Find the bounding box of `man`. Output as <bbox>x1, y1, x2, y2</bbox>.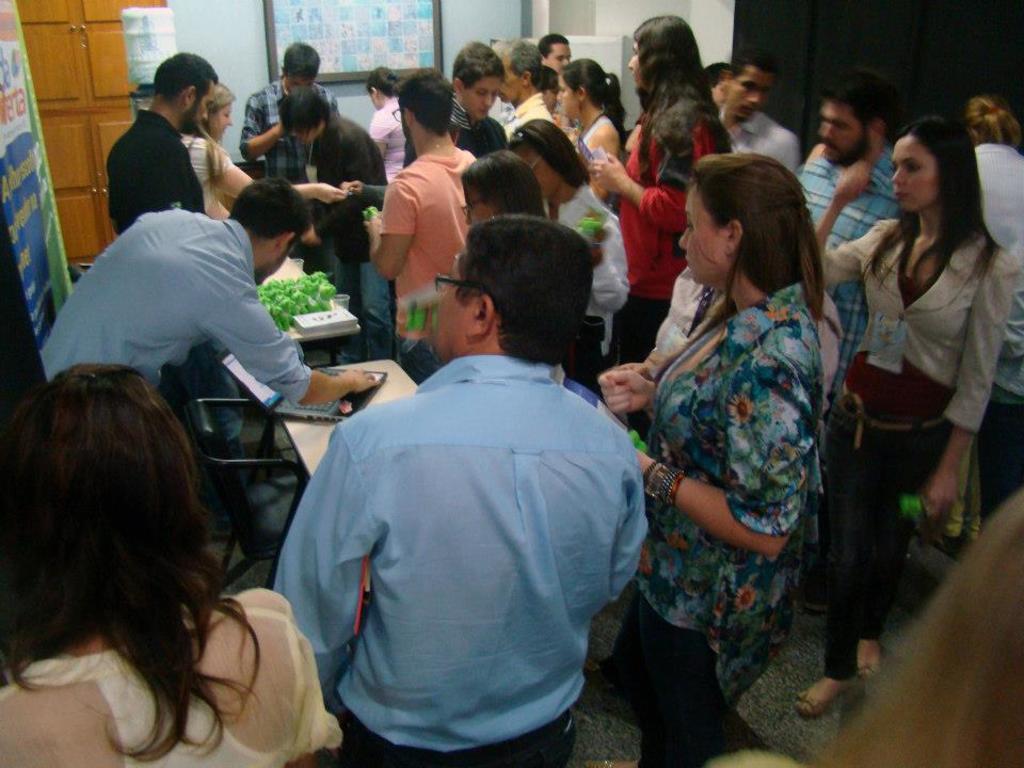
<bbox>42, 176, 377, 527</bbox>.
